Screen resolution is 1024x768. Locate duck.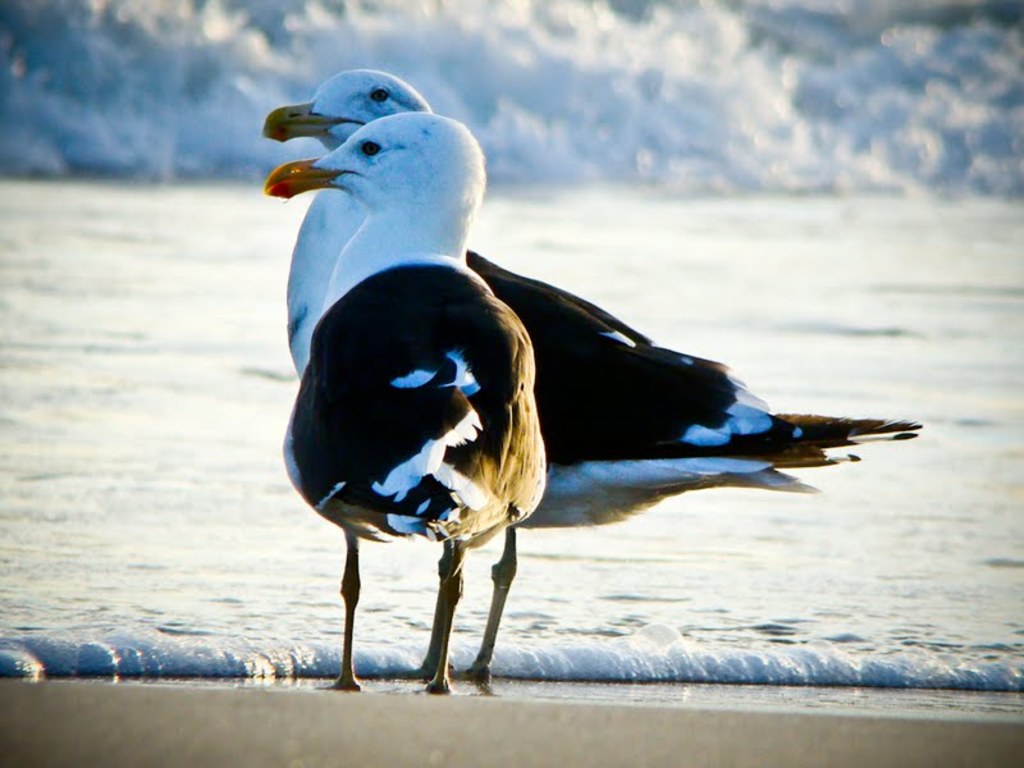
(251,63,881,676).
